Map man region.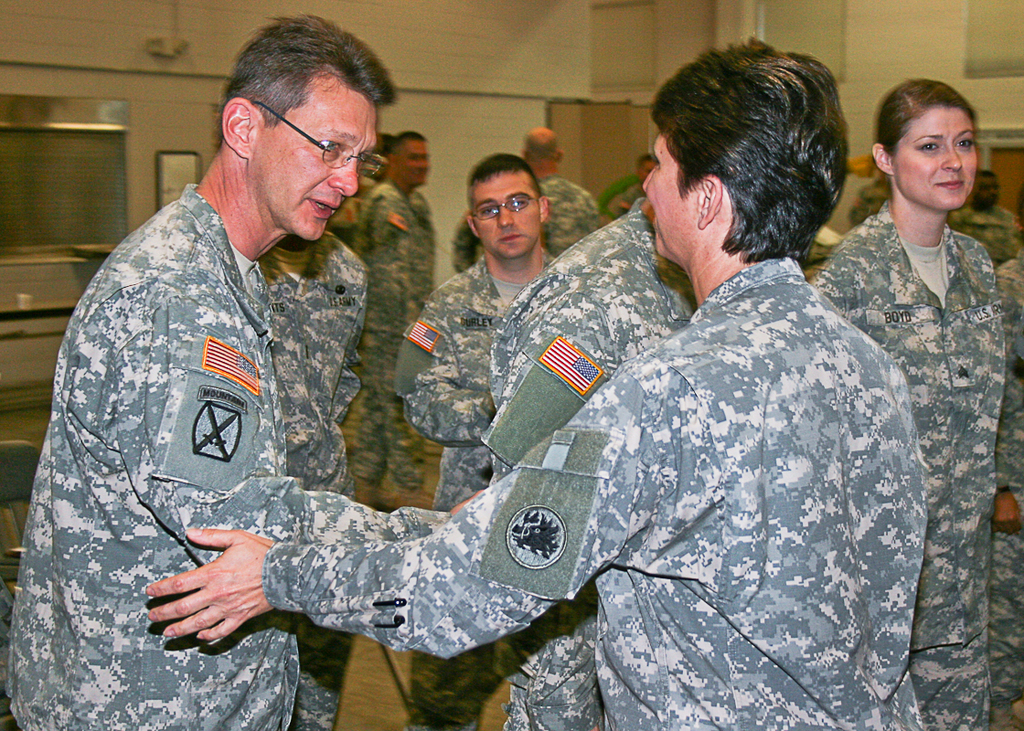
Mapped to pyautogui.locateOnScreen(243, 206, 382, 730).
